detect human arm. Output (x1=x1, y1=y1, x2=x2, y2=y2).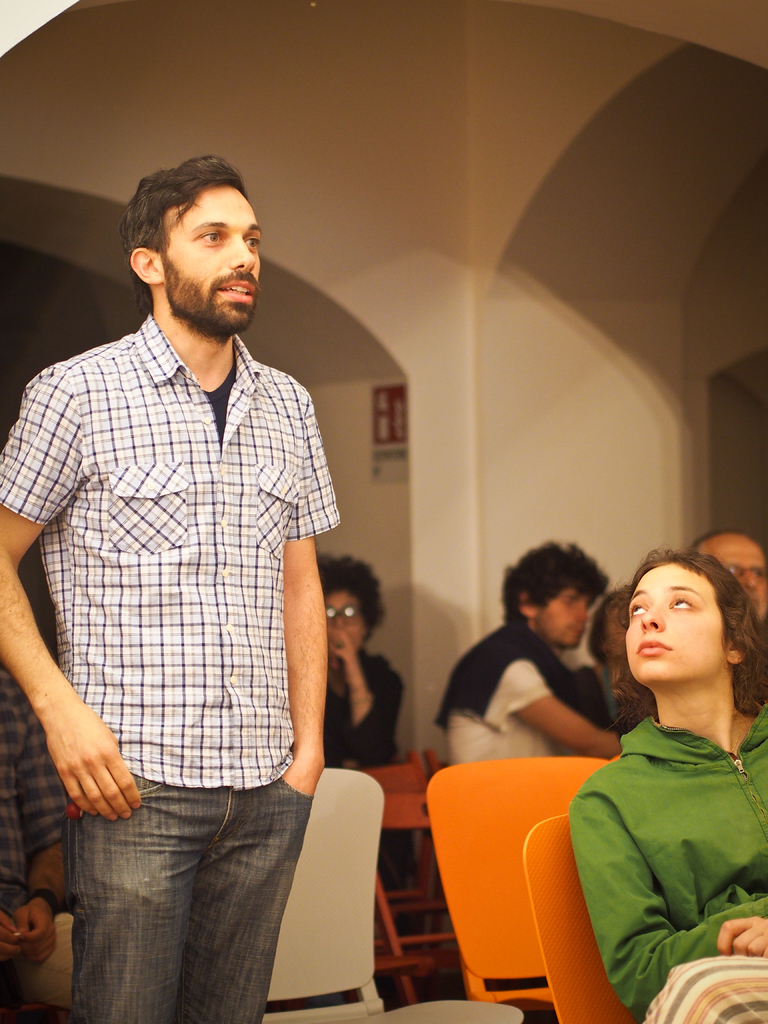
(x1=572, y1=772, x2=767, y2=1008).
